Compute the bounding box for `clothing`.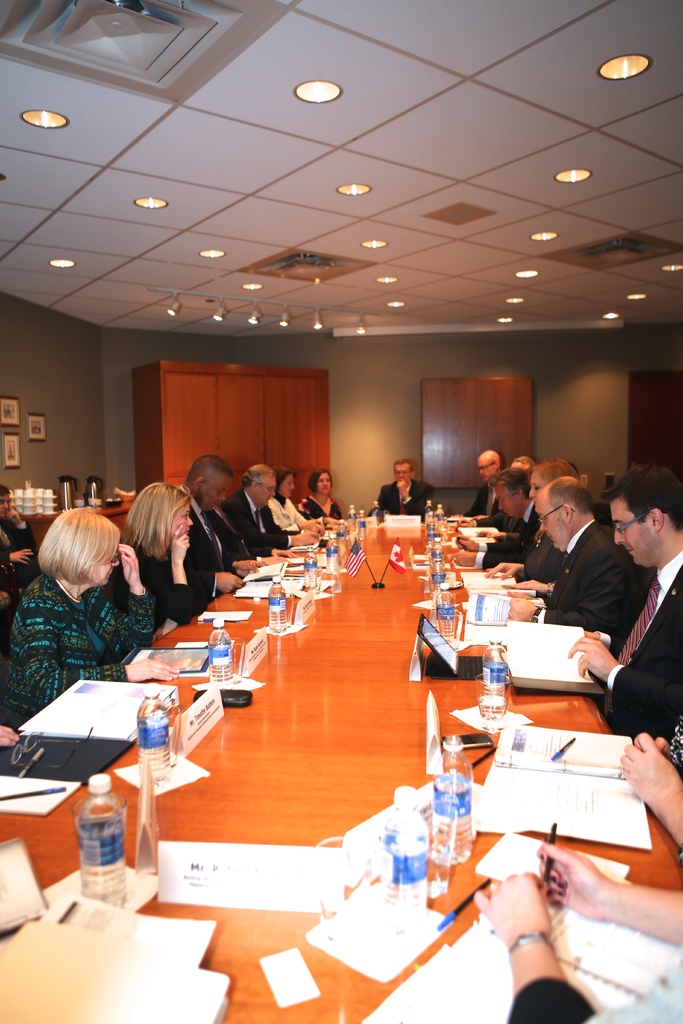
(x1=220, y1=491, x2=284, y2=552).
